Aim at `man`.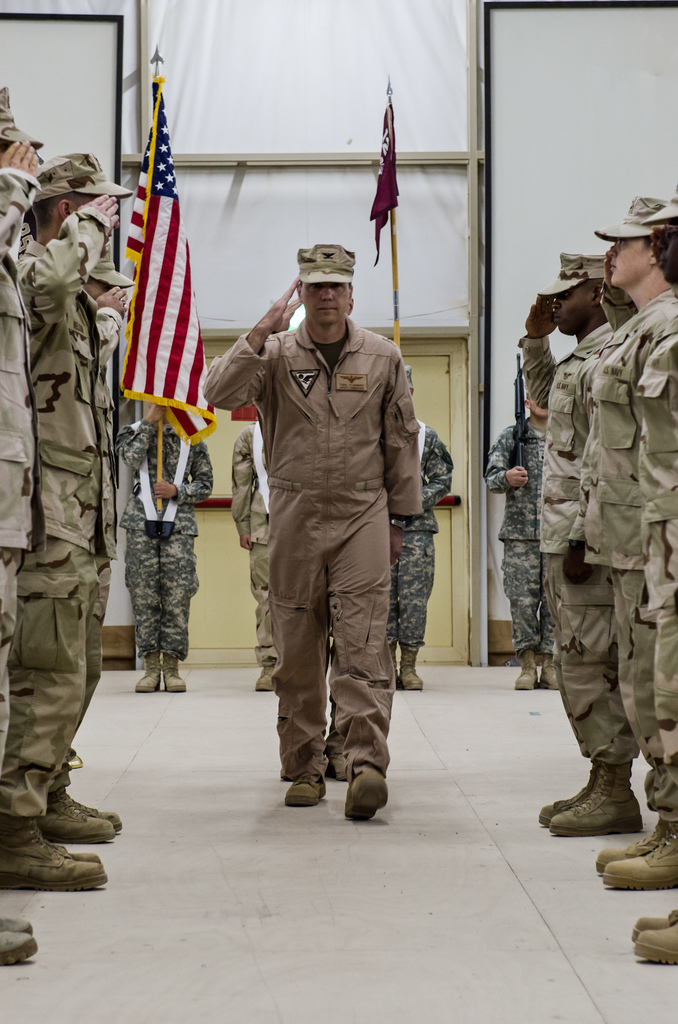
Aimed at bbox(0, 92, 35, 968).
